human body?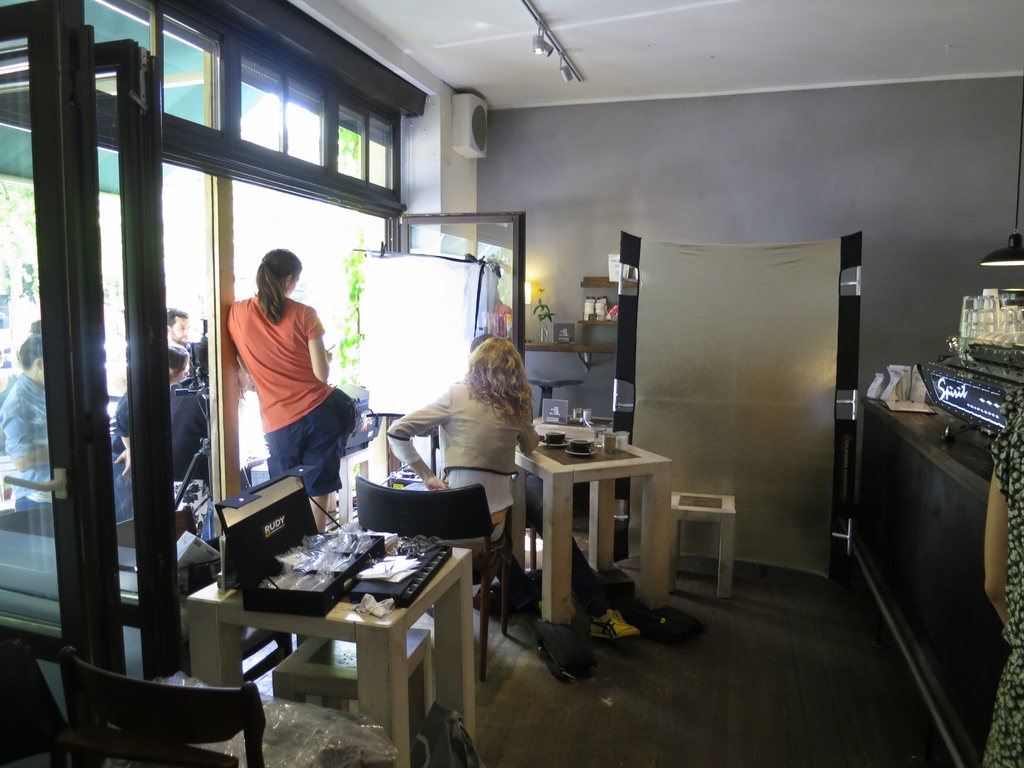
217, 258, 354, 524
